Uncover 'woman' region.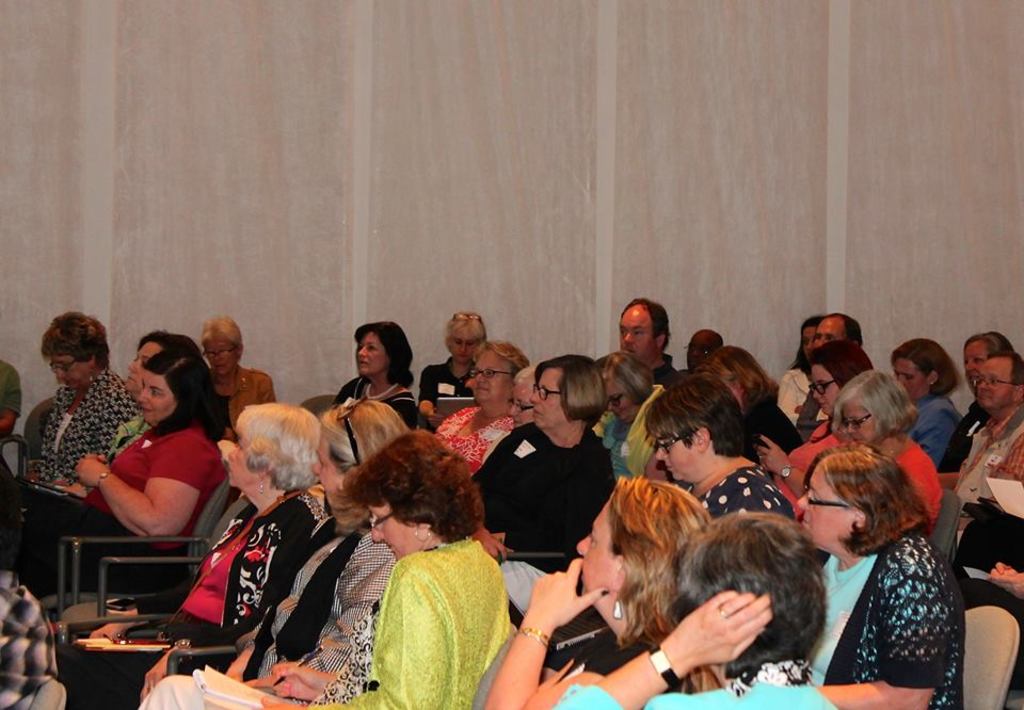
Uncovered: region(645, 370, 795, 520).
